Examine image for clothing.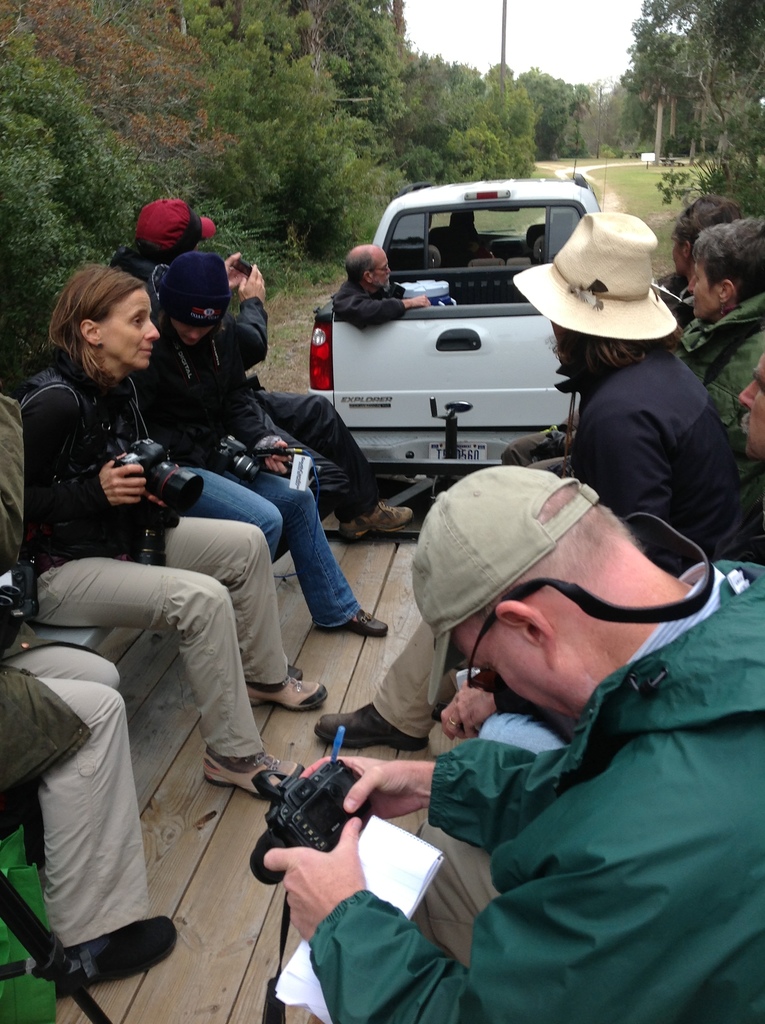
Examination result: [21, 356, 291, 759].
